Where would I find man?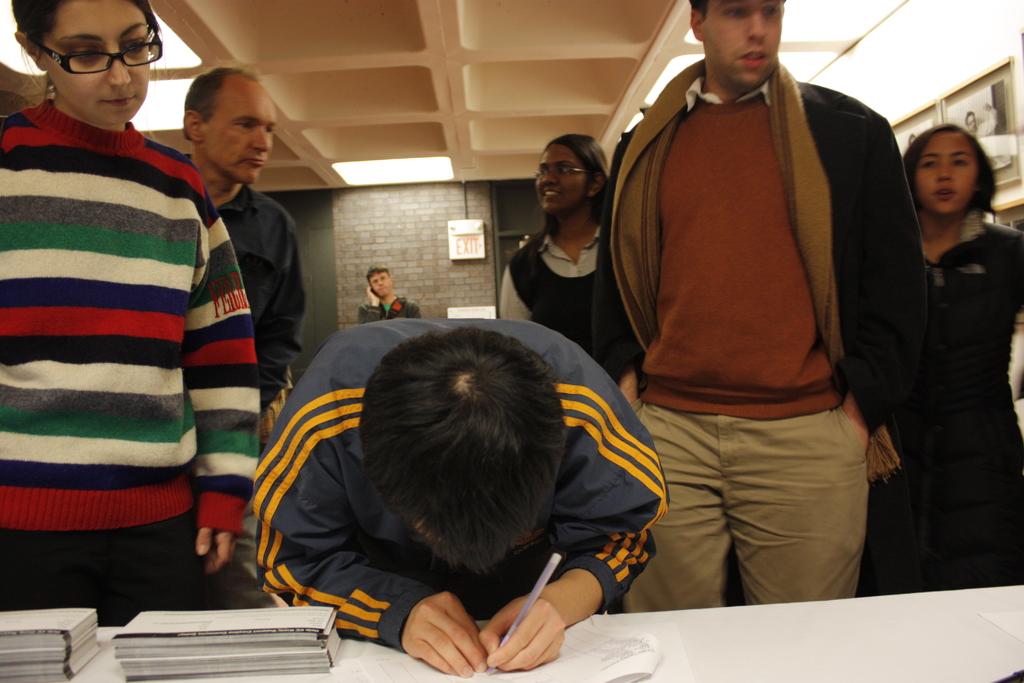
At {"x1": 356, "y1": 266, "x2": 424, "y2": 320}.
